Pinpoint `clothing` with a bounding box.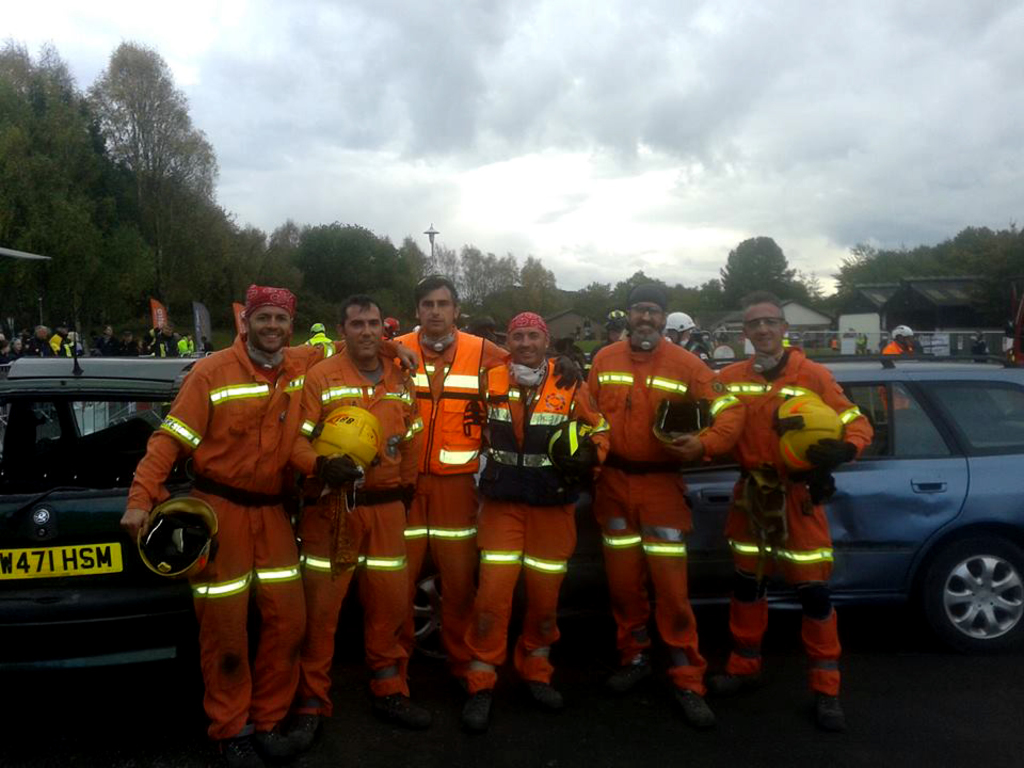
374, 320, 515, 668.
